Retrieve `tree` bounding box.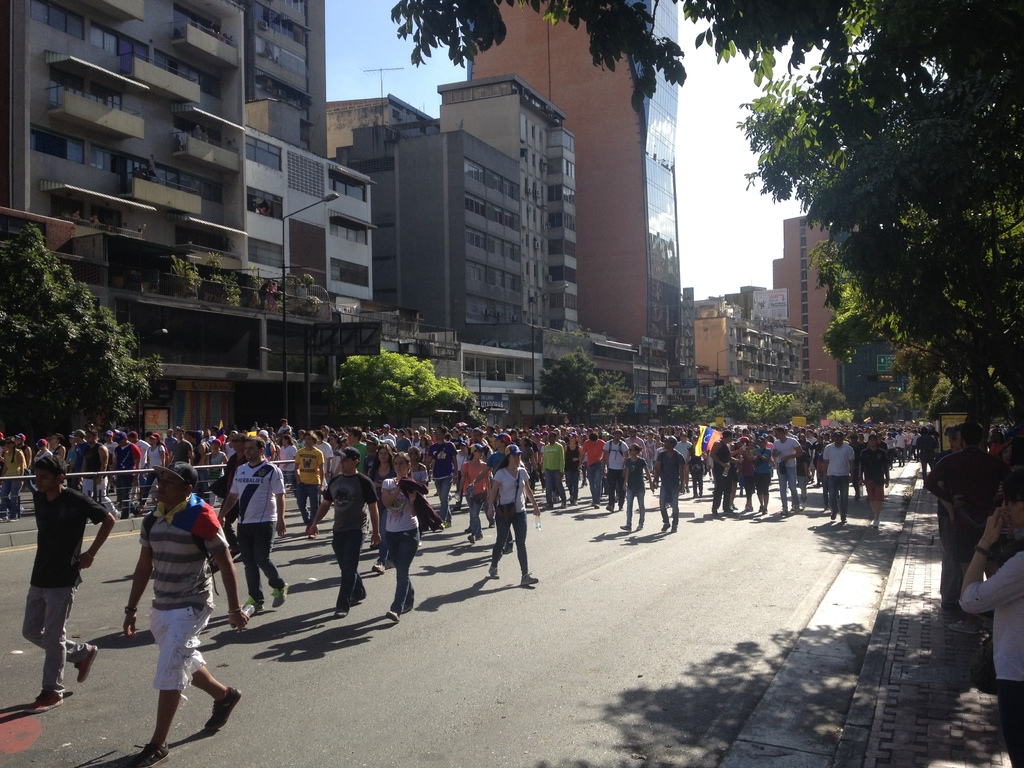
Bounding box: {"left": 860, "top": 378, "right": 906, "bottom": 448}.
